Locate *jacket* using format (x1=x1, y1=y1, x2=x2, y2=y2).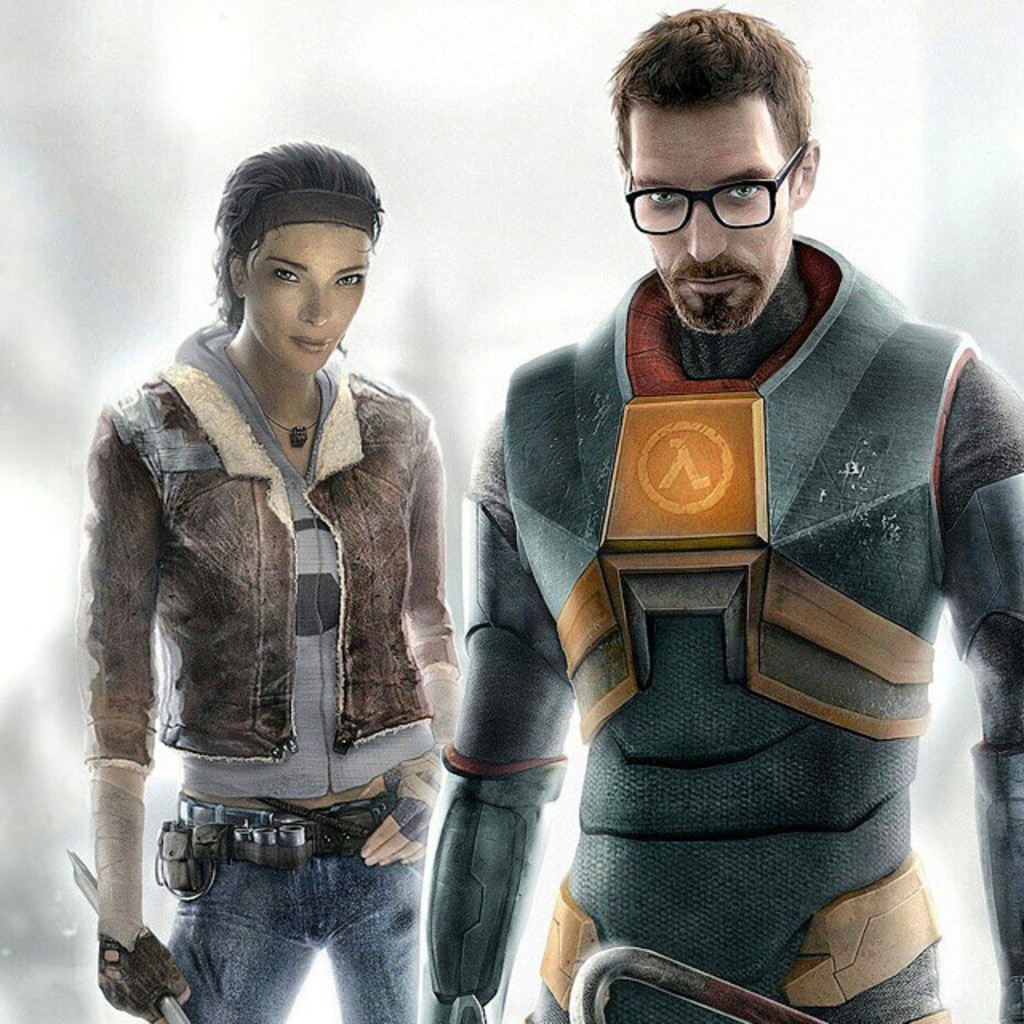
(x1=110, y1=286, x2=440, y2=805).
